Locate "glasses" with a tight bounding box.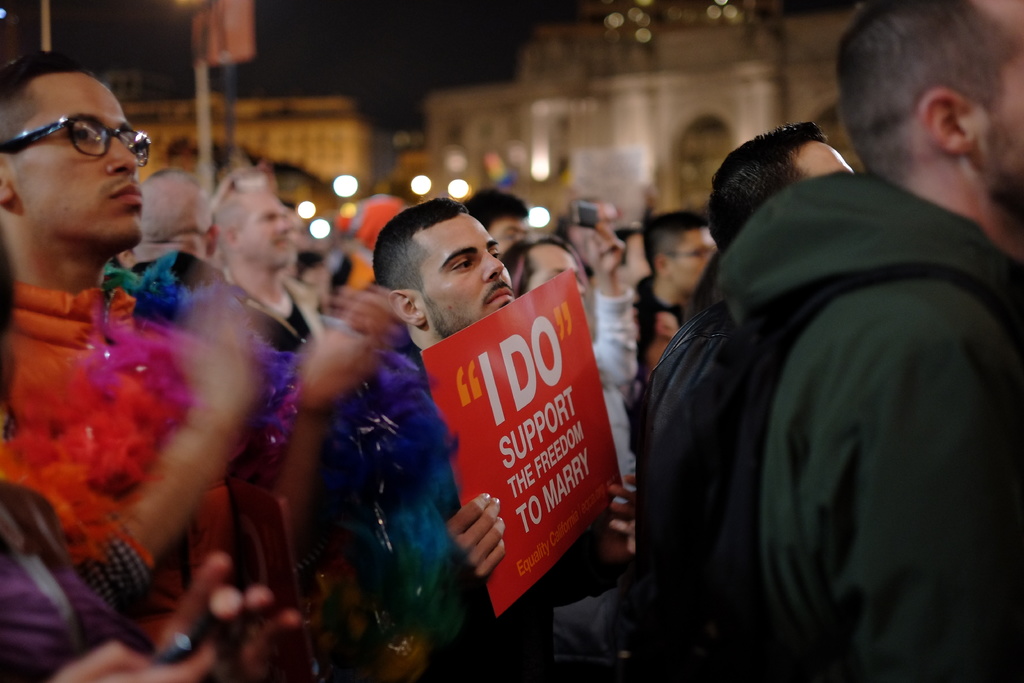
8 103 131 157.
